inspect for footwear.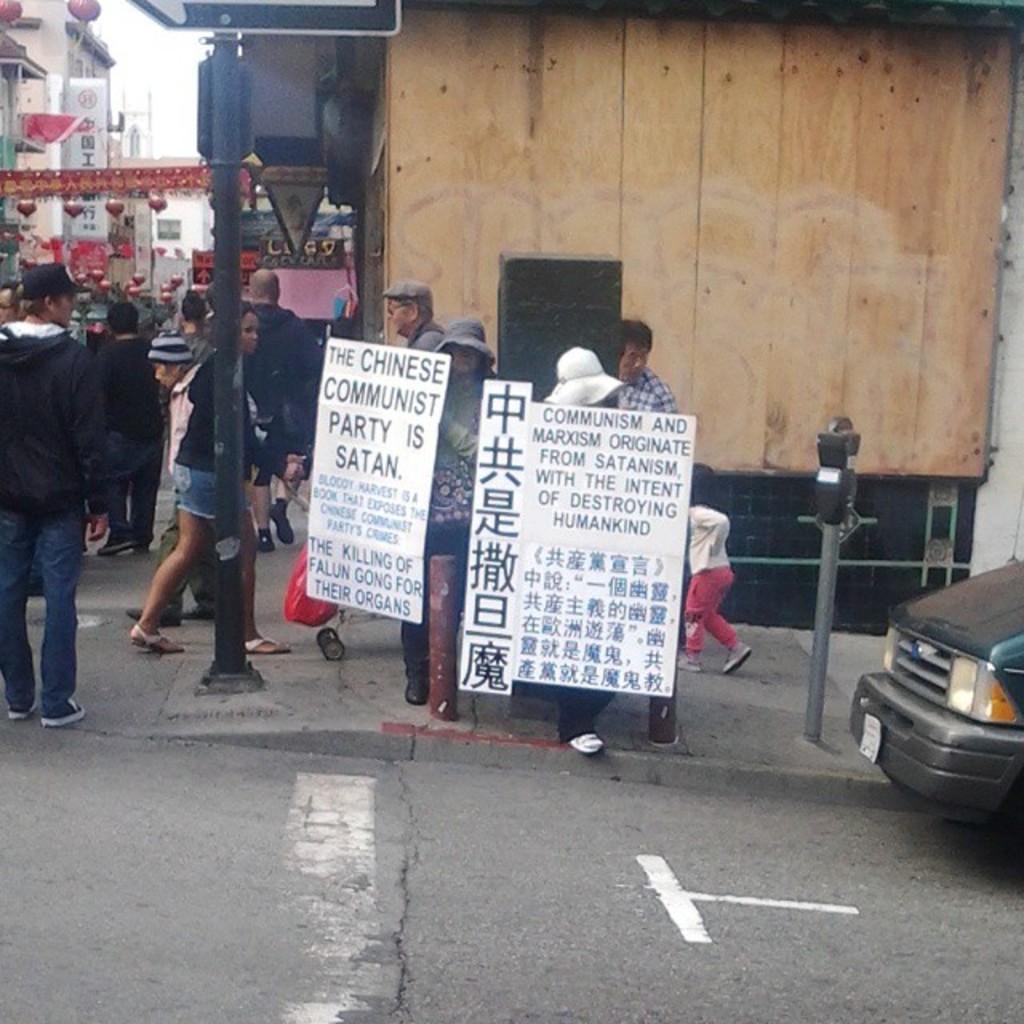
Inspection: BBox(94, 531, 128, 560).
